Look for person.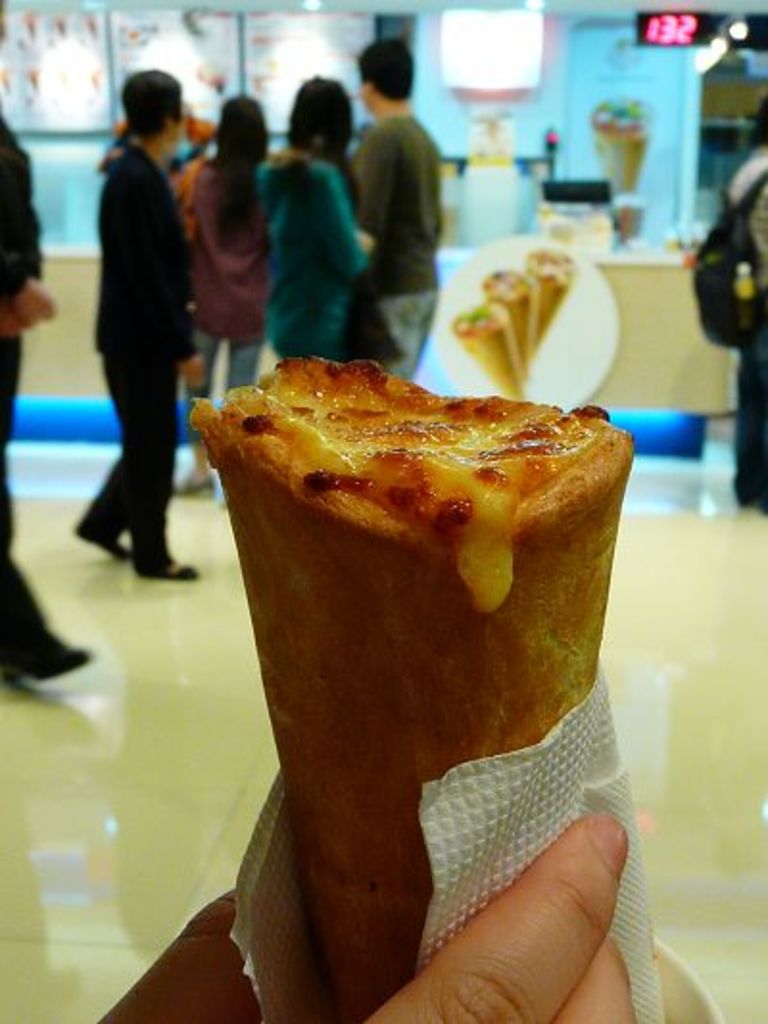
Found: crop(154, 86, 284, 471).
